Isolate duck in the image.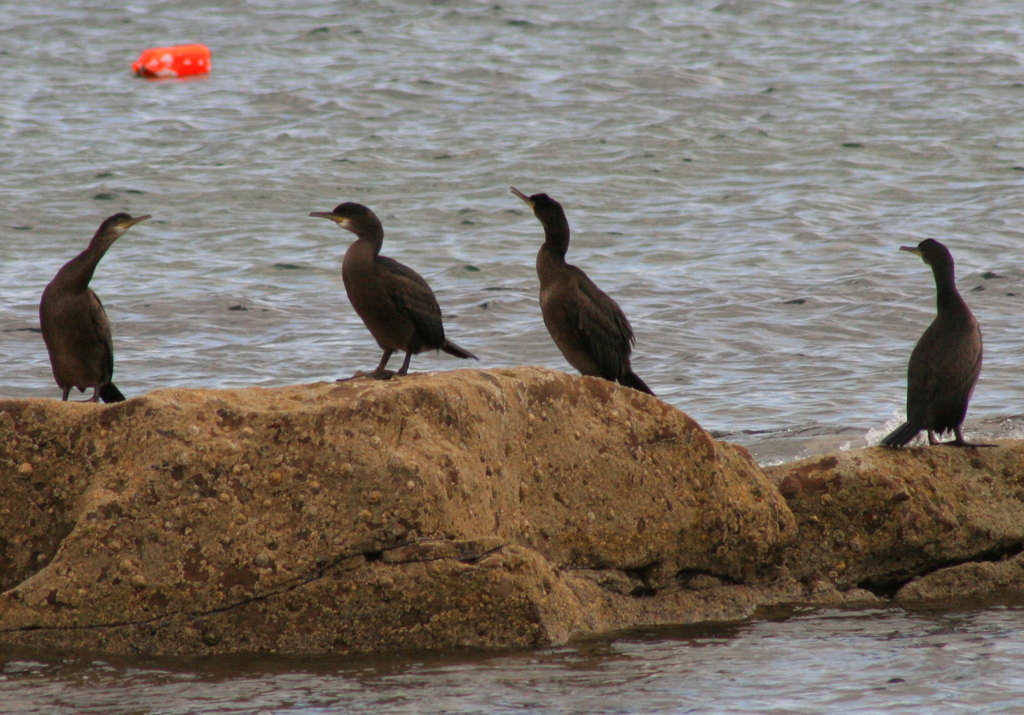
Isolated region: [306, 193, 483, 388].
